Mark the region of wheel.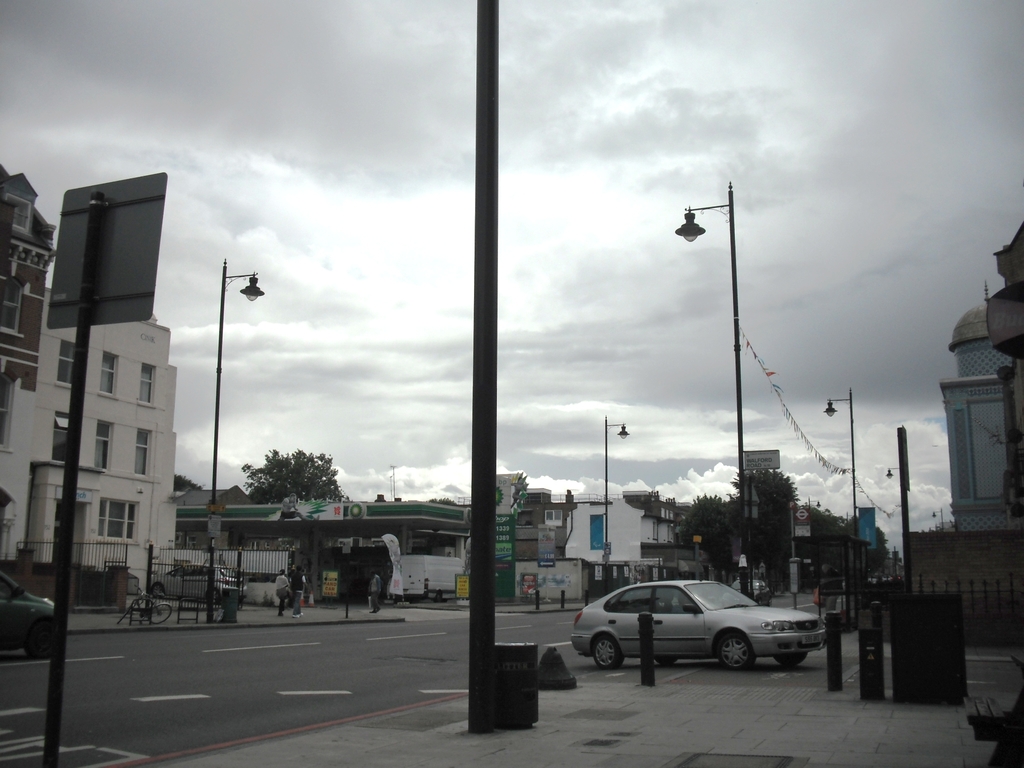
Region: x1=153 y1=604 x2=177 y2=623.
